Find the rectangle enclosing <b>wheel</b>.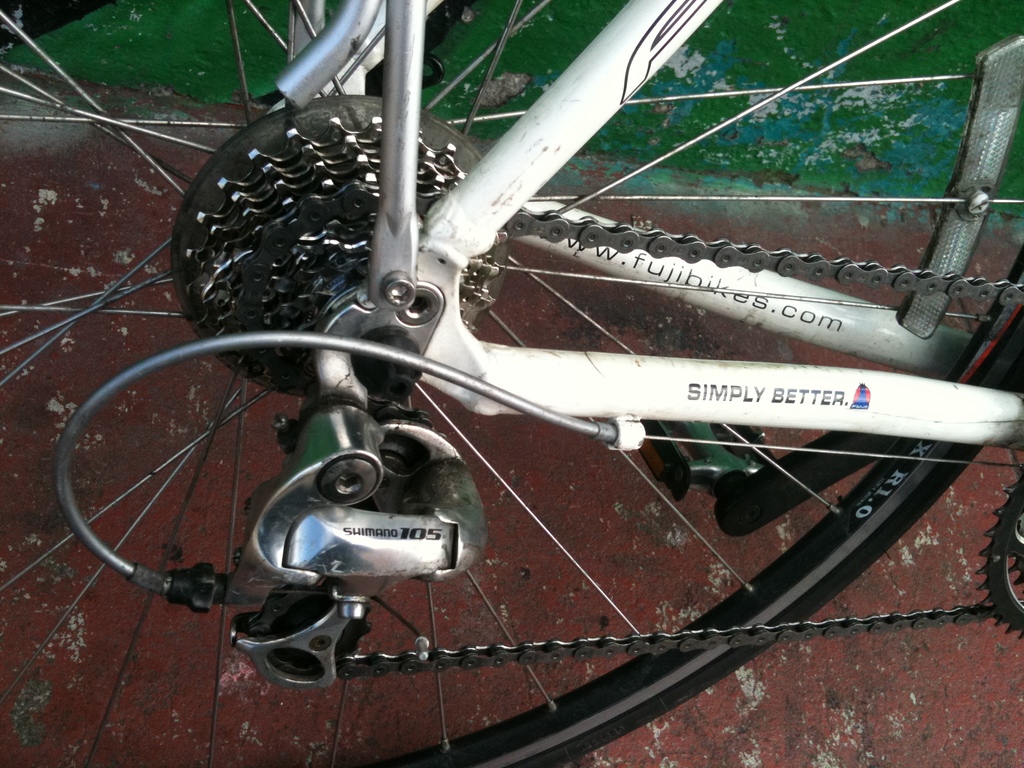
locate(186, 114, 467, 401).
